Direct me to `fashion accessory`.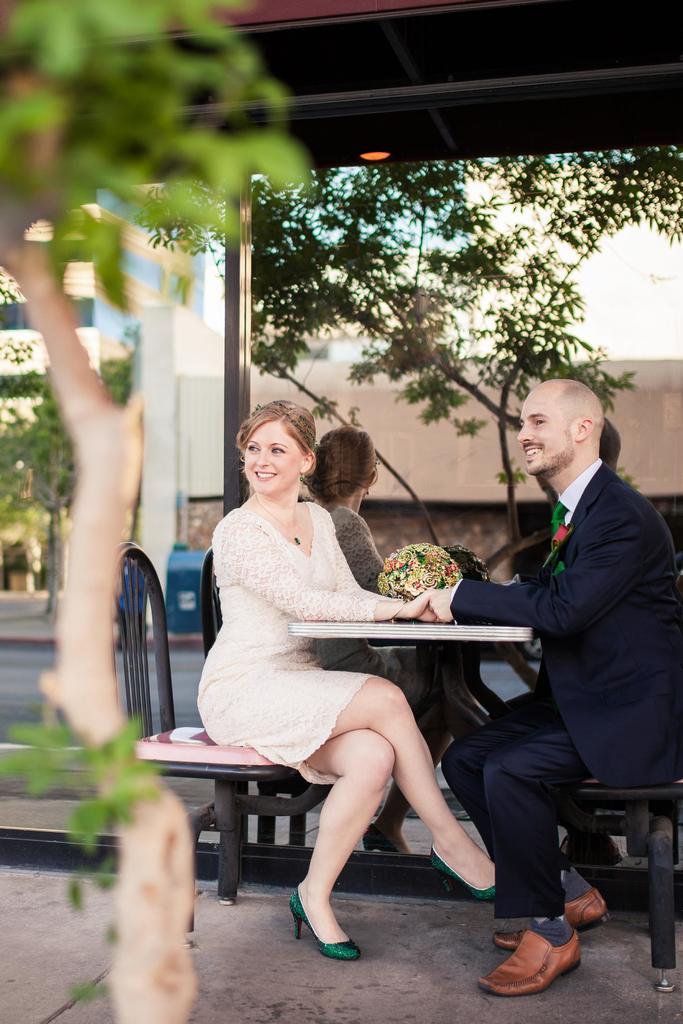
Direction: [x1=495, y1=884, x2=610, y2=951].
